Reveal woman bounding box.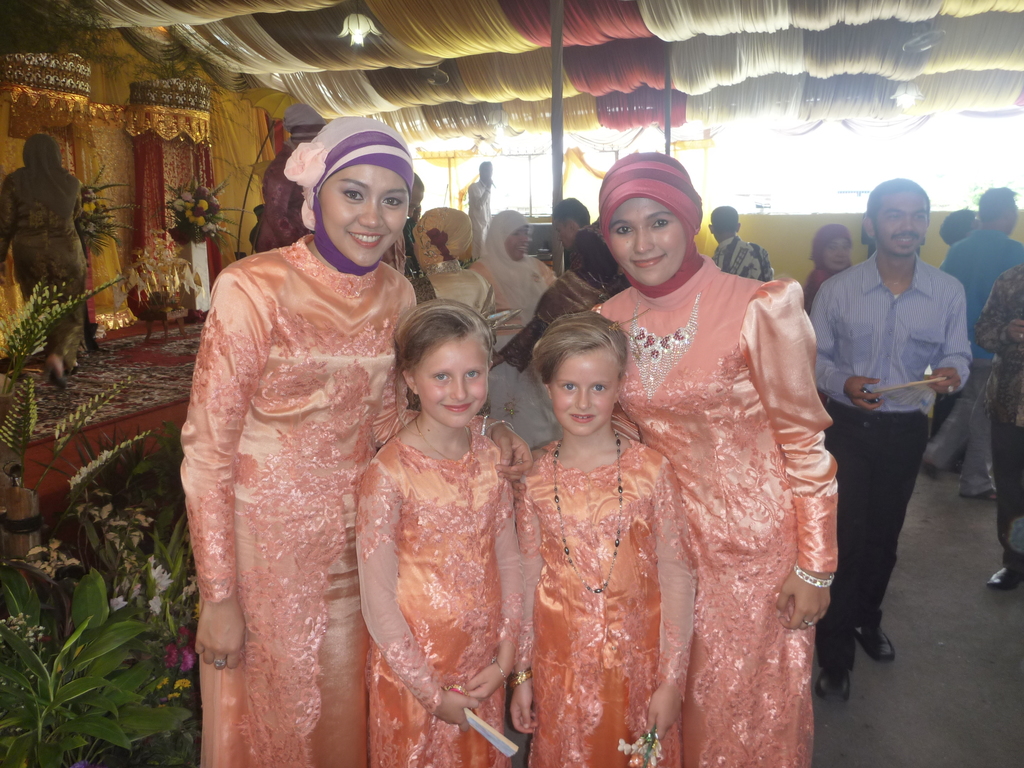
Revealed: (581, 148, 840, 767).
